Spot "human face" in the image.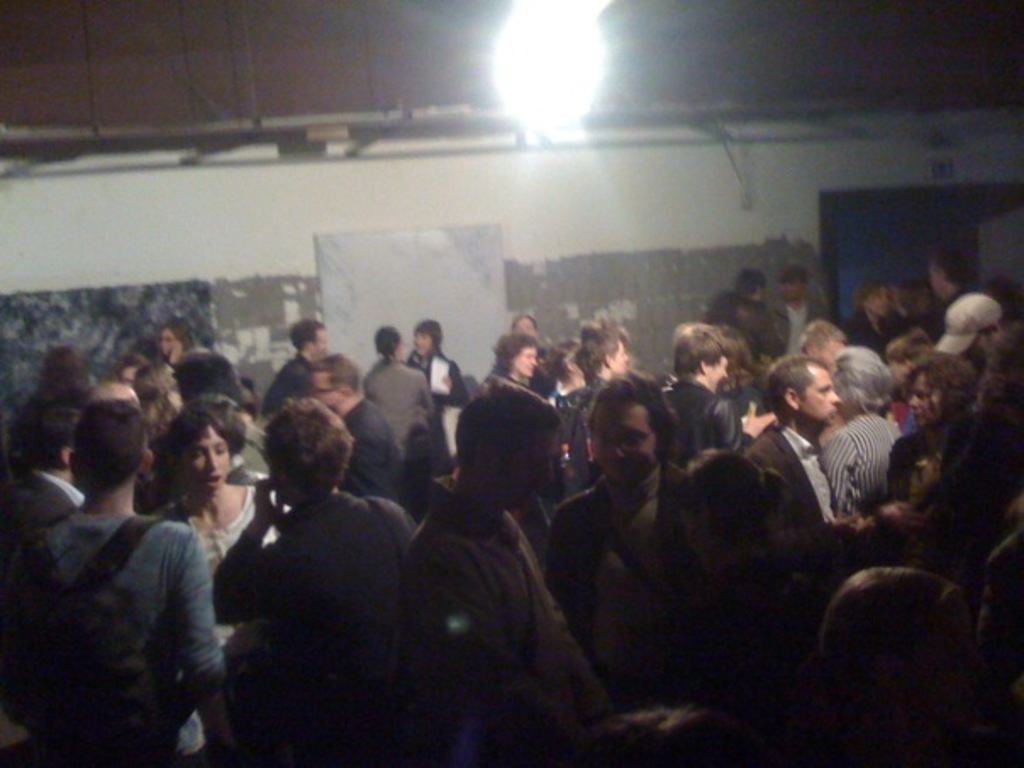
"human face" found at select_region(185, 427, 237, 497).
